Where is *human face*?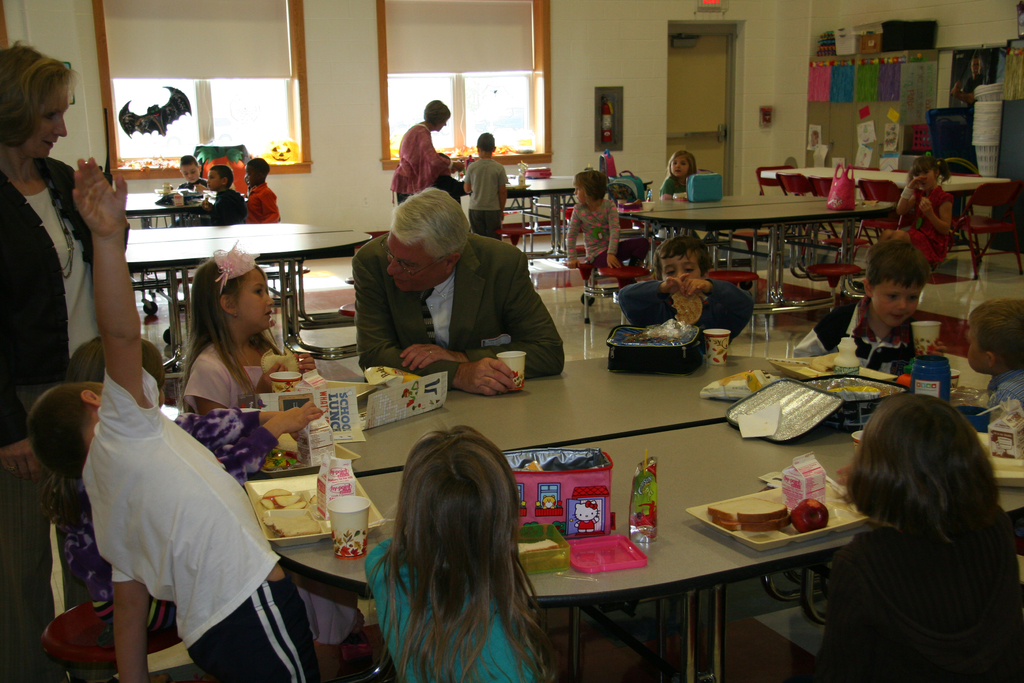
x1=246 y1=167 x2=253 y2=186.
